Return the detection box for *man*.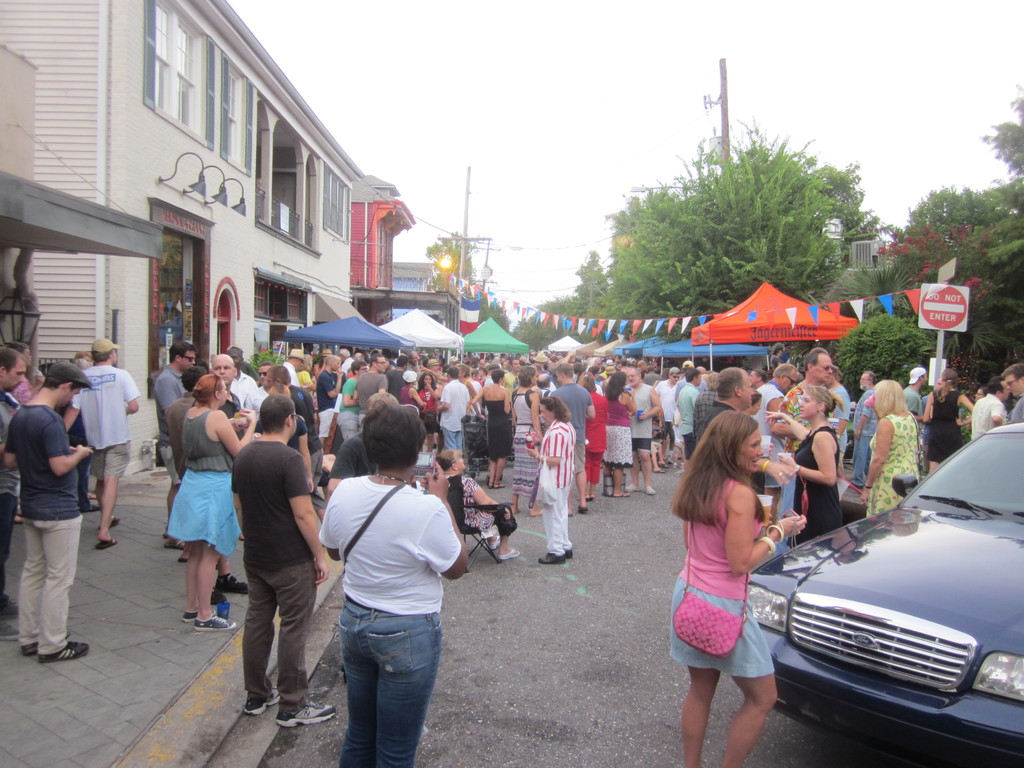
<box>1005,367,1023,422</box>.
